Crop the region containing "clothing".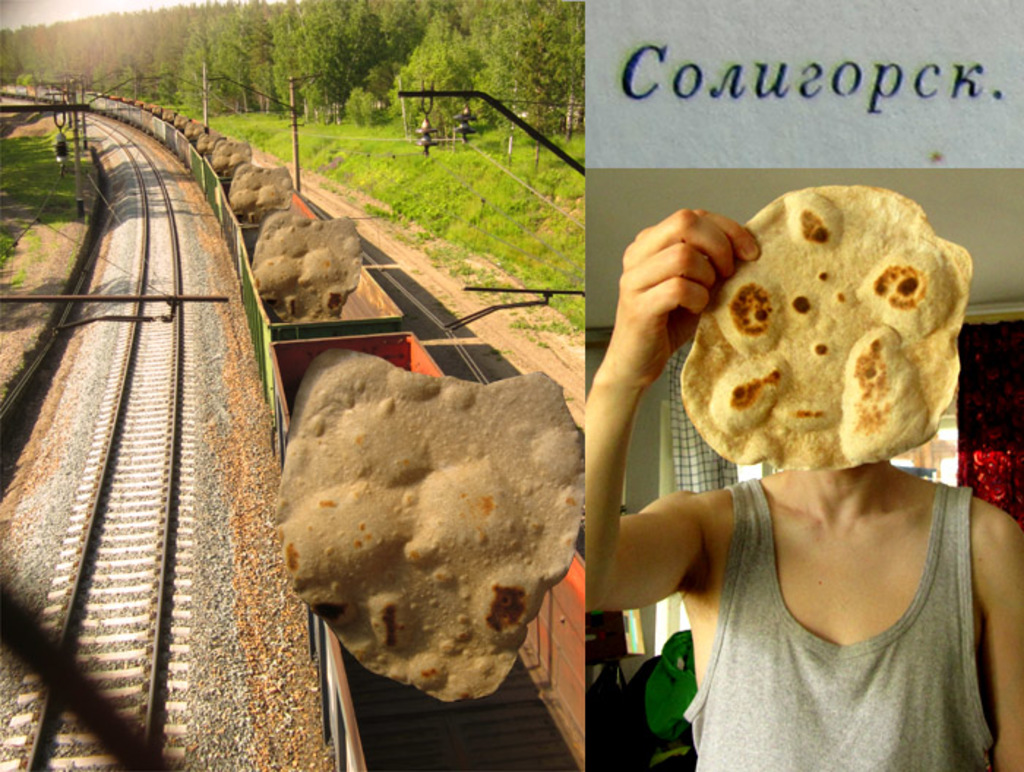
Crop region: box=[679, 472, 986, 771].
